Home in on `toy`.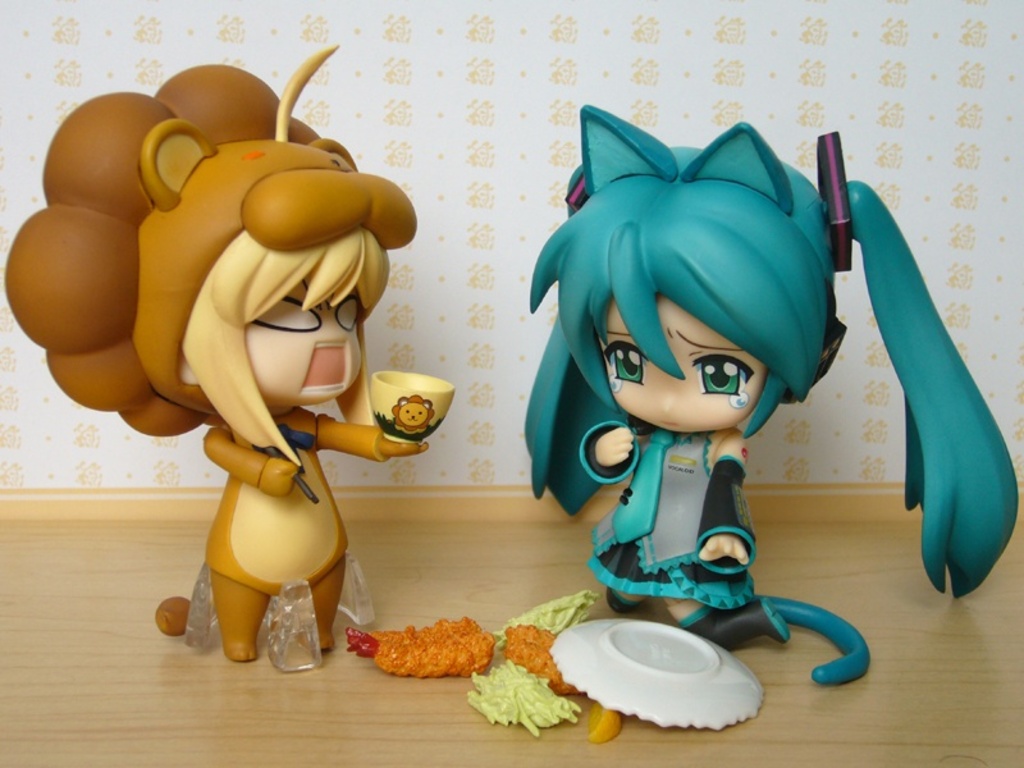
Homed in at bbox=[10, 40, 462, 662].
